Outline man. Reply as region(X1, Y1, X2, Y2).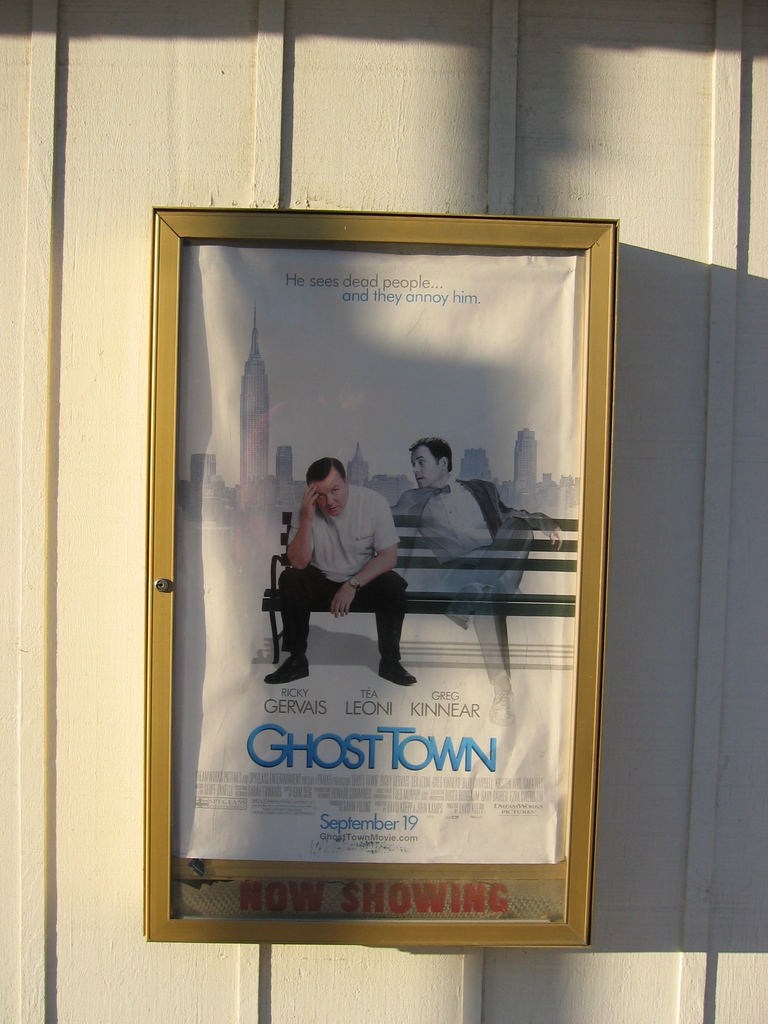
region(272, 433, 413, 671).
